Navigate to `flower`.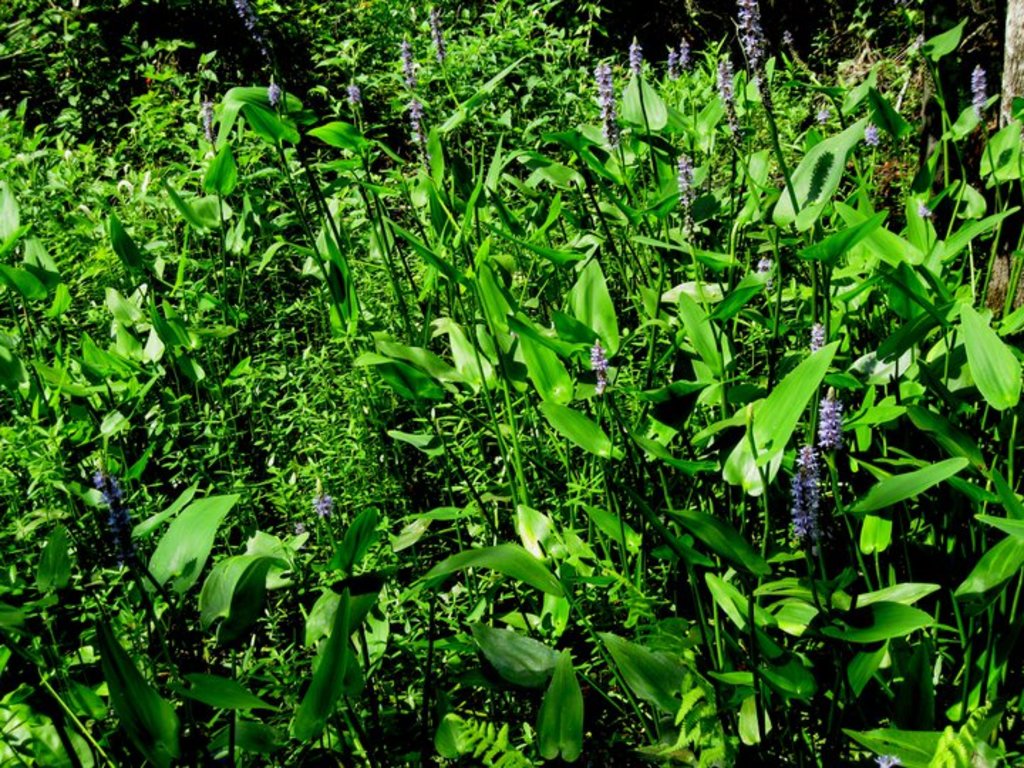
Navigation target: detection(735, 0, 767, 78).
